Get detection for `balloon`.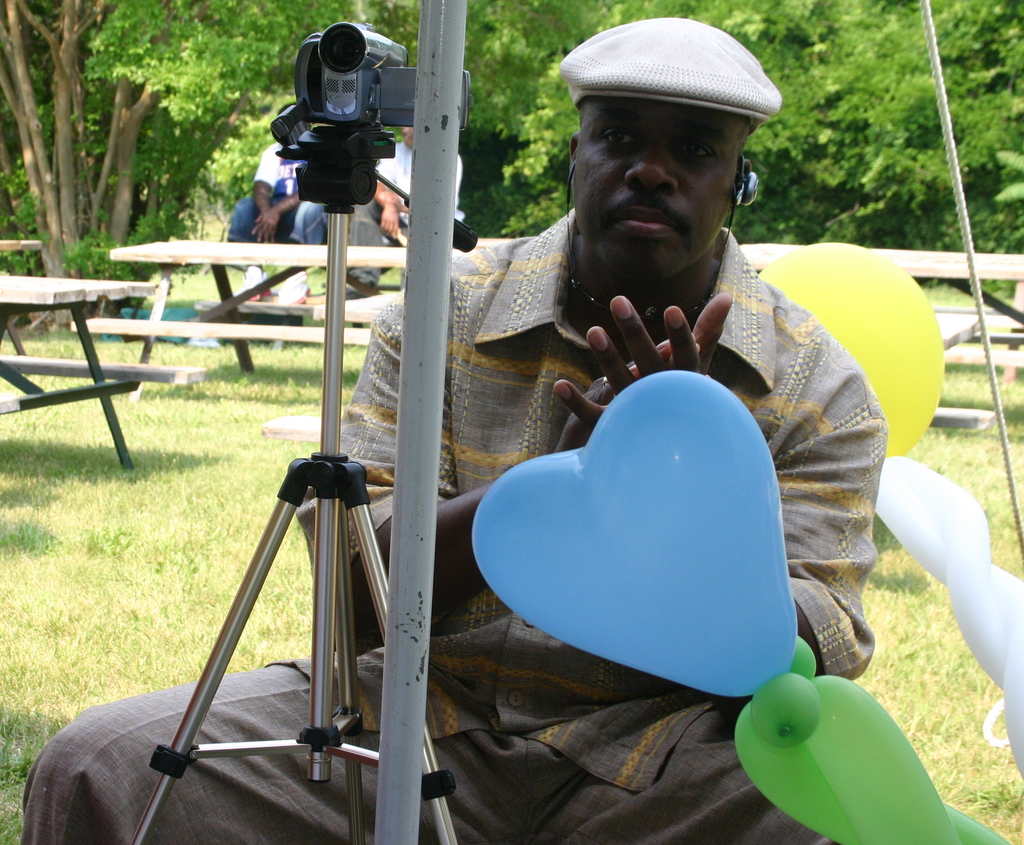
Detection: rect(757, 243, 947, 459).
